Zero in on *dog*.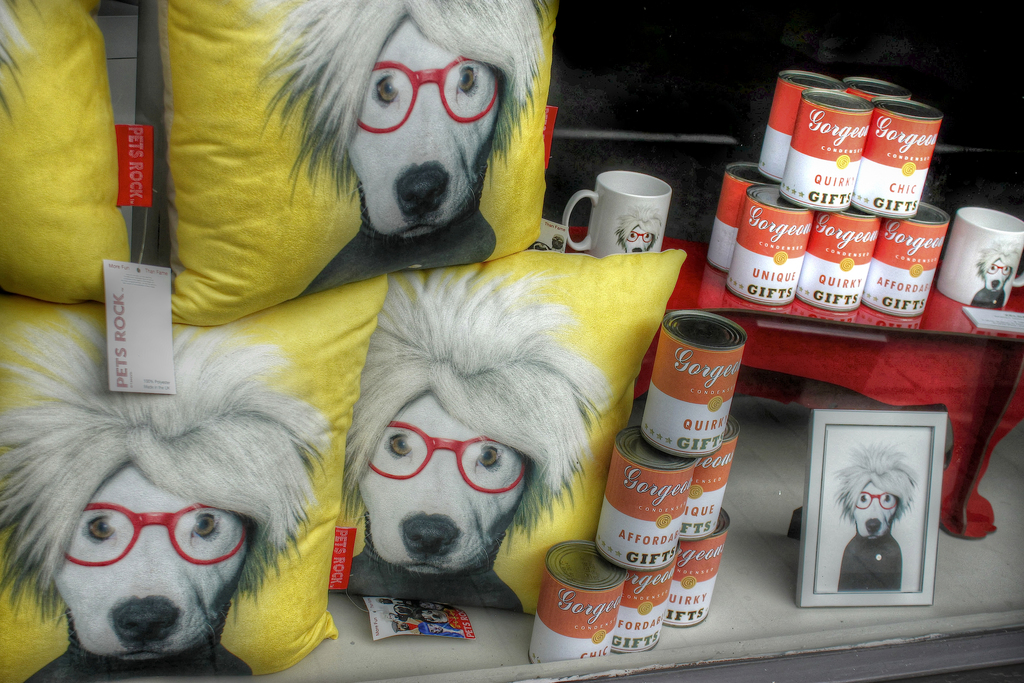
Zeroed in: <bbox>246, 0, 554, 300</bbox>.
